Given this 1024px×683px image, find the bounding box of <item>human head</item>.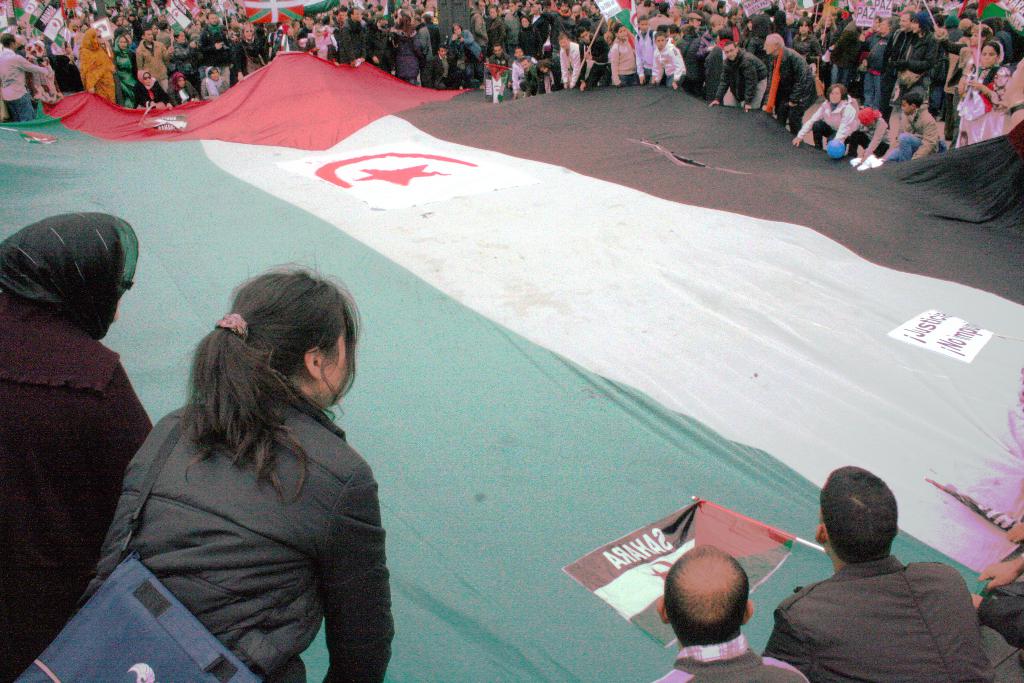
522,18,532,26.
